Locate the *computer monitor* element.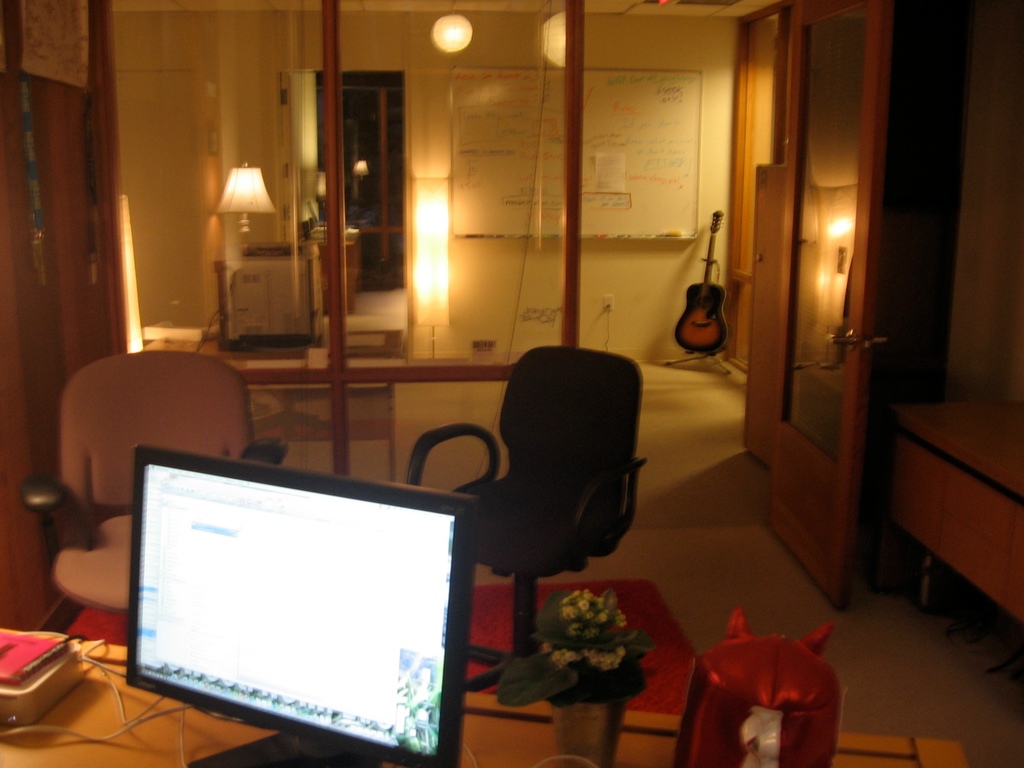
Element bbox: locate(112, 435, 483, 763).
